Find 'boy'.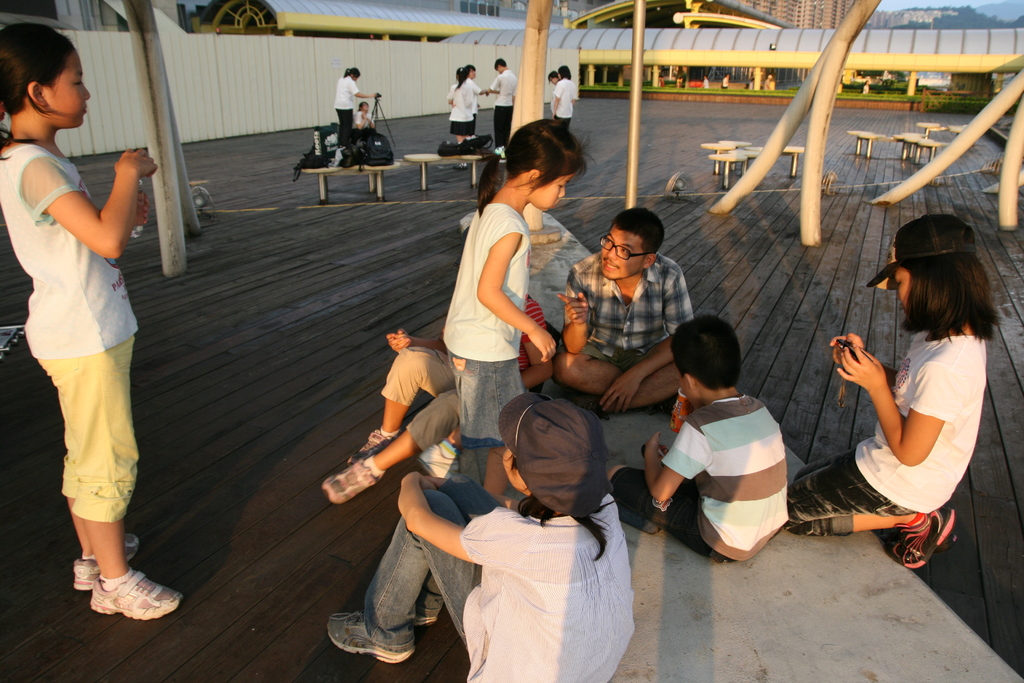
{"x1": 648, "y1": 327, "x2": 819, "y2": 562}.
